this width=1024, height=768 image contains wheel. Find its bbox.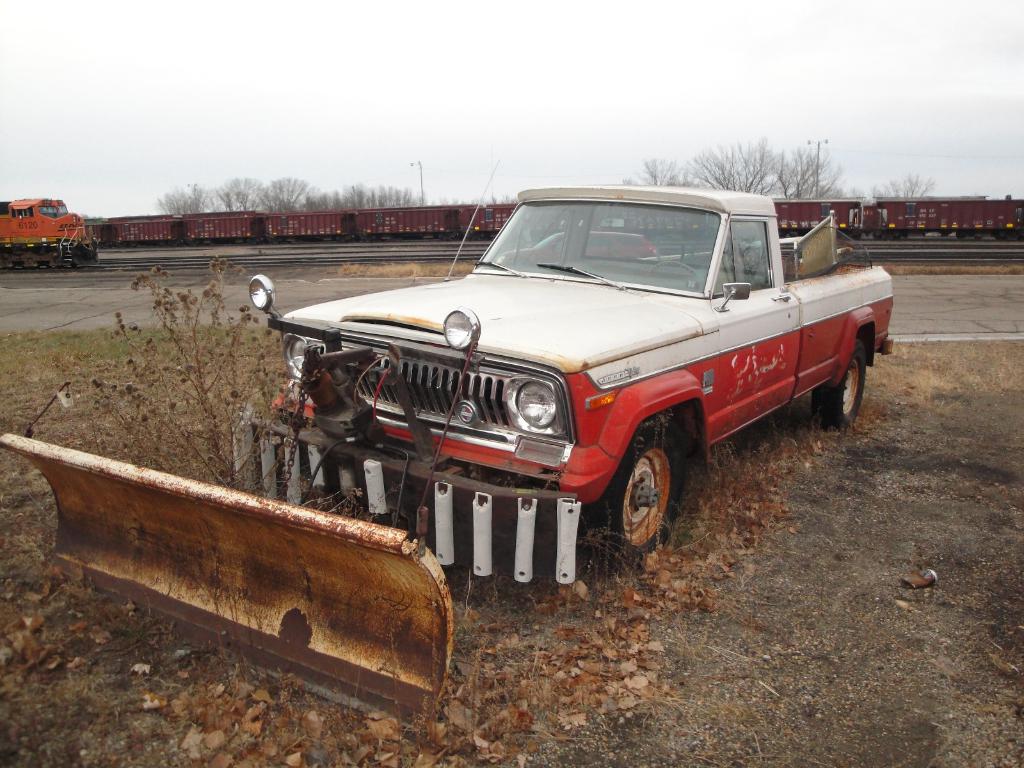
select_region(602, 426, 680, 543).
